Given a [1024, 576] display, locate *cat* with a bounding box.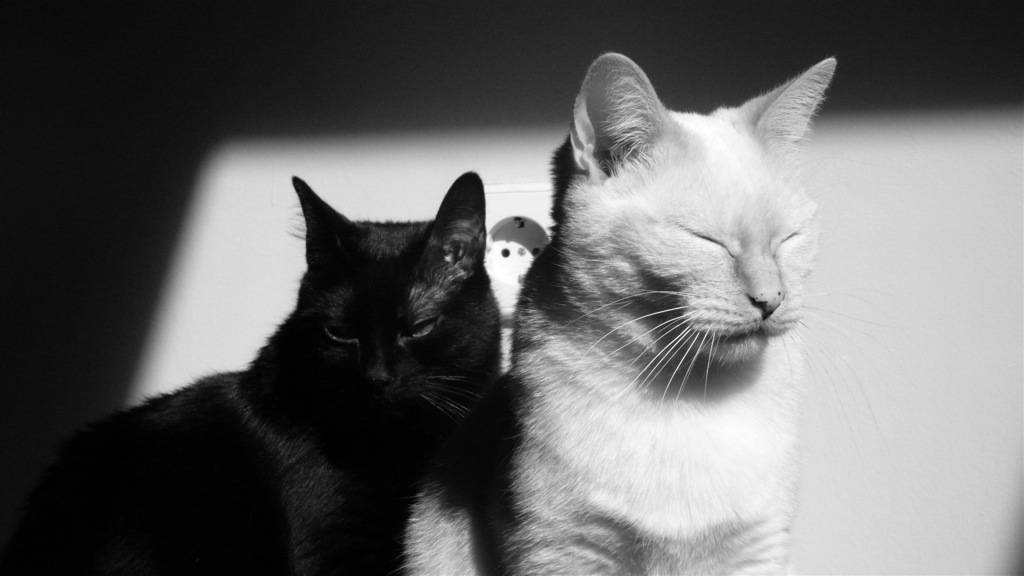
Located: 388:50:845:575.
